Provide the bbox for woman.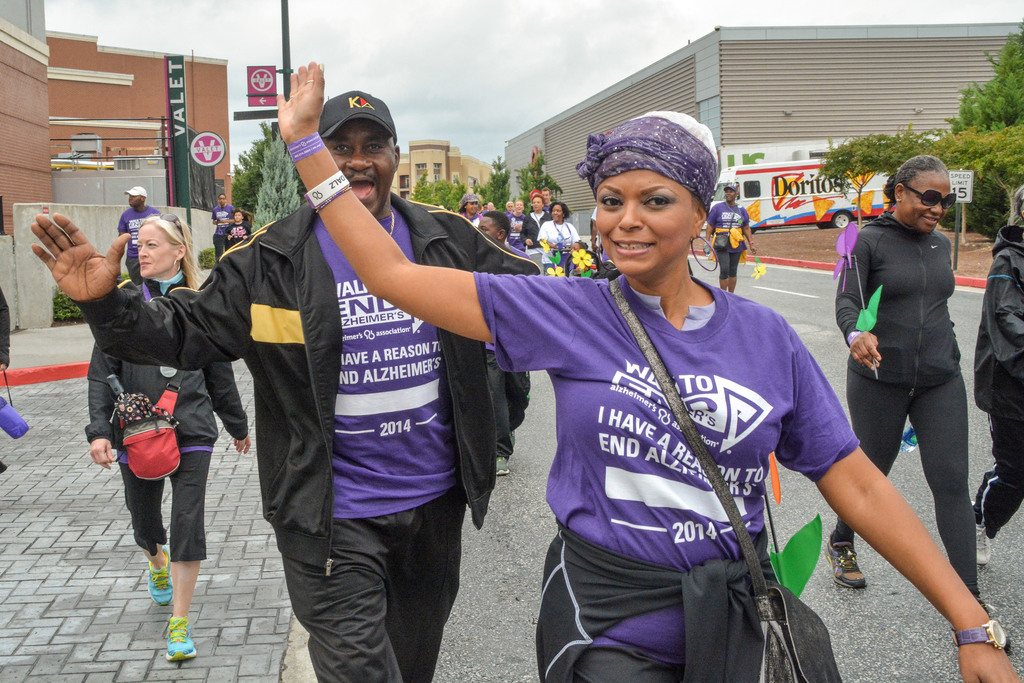
pyautogui.locateOnScreen(456, 194, 476, 220).
